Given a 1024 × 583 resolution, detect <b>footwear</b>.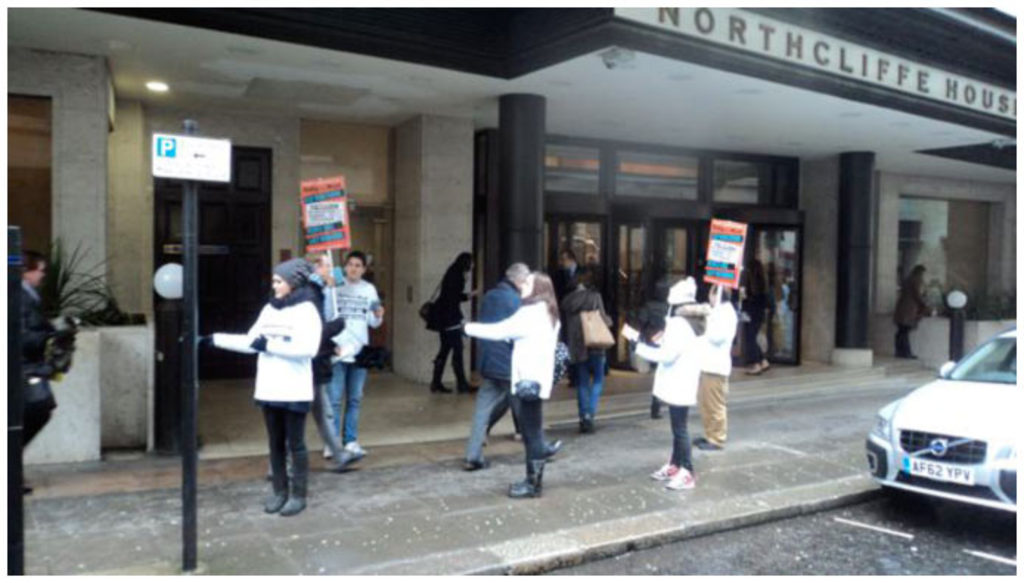
pyautogui.locateOnScreen(431, 381, 454, 391).
